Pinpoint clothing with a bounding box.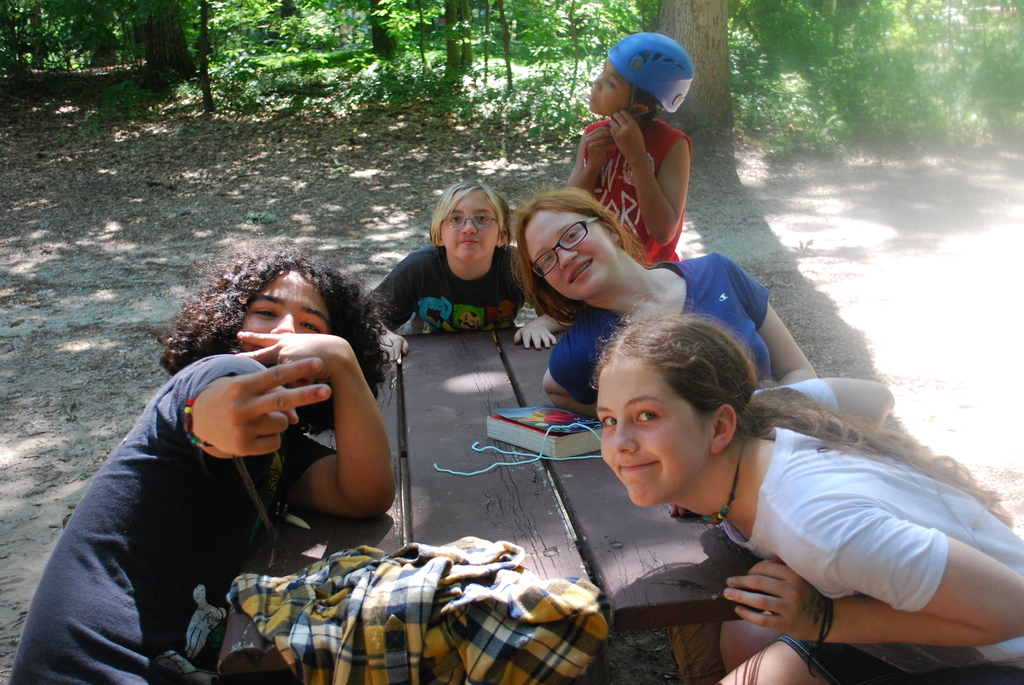
box=[61, 283, 364, 668].
